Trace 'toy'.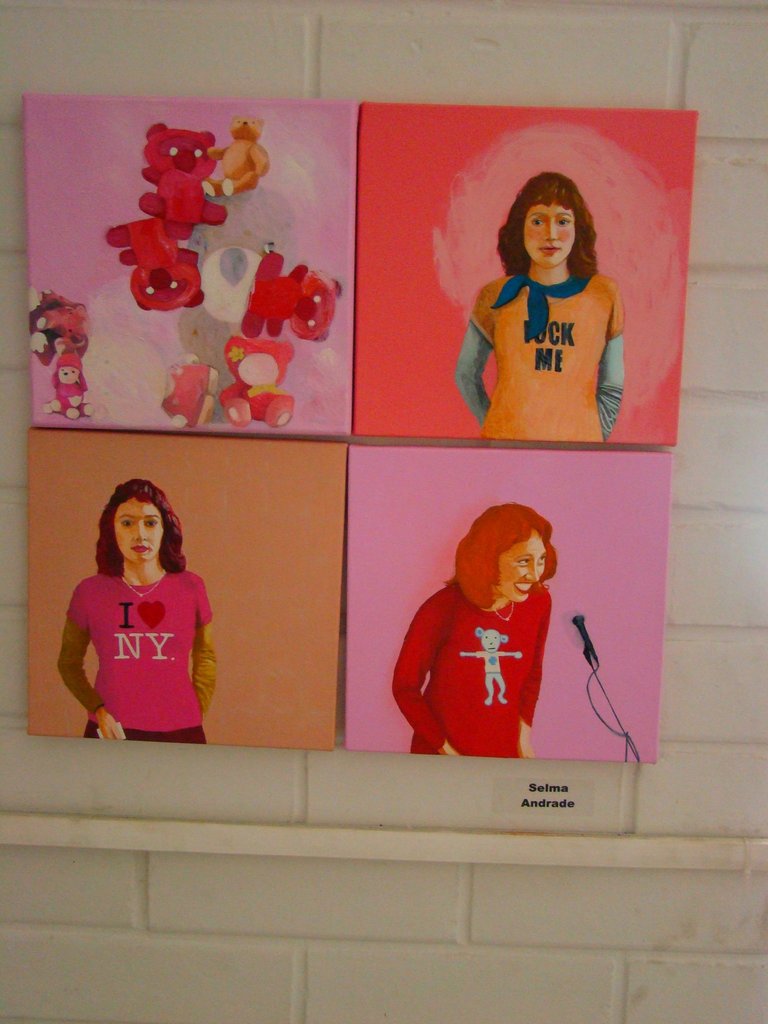
Traced to x1=216 y1=330 x2=300 y2=433.
